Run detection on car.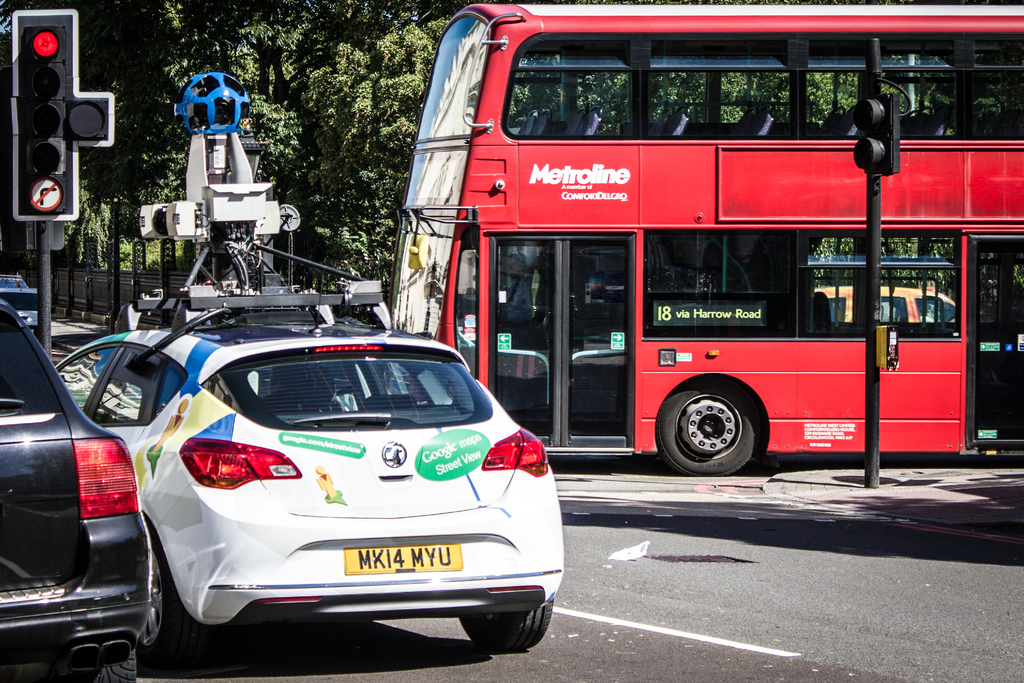
Result: bbox=(19, 322, 566, 653).
